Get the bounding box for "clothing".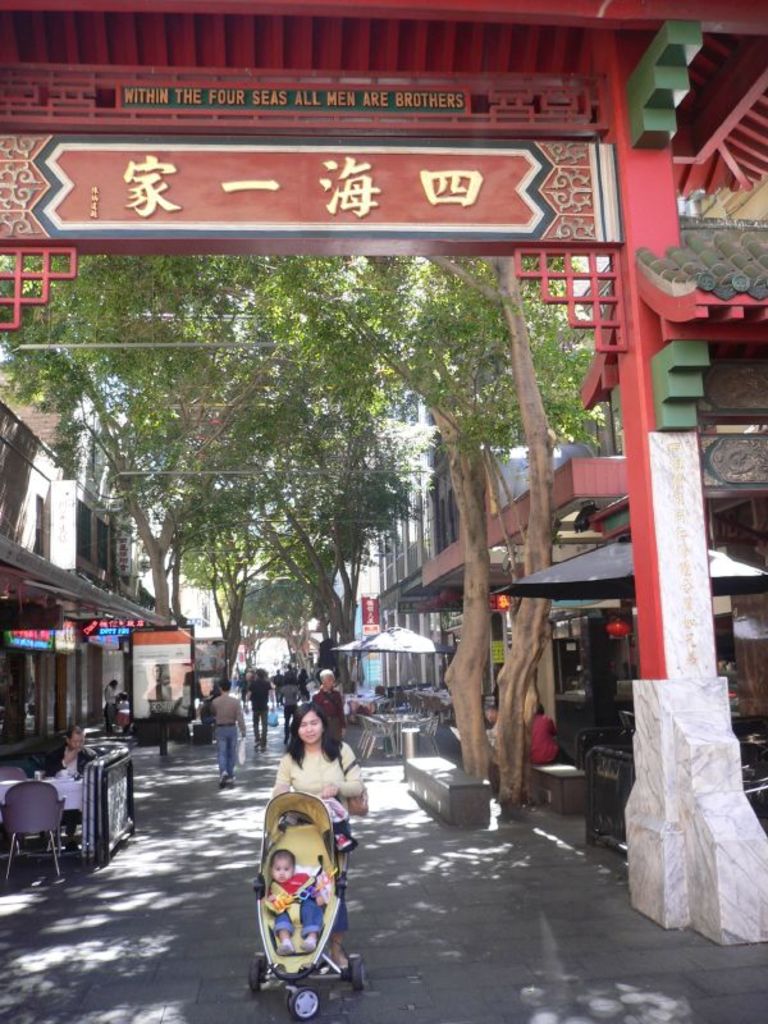
<bbox>271, 681, 300, 740</bbox>.
